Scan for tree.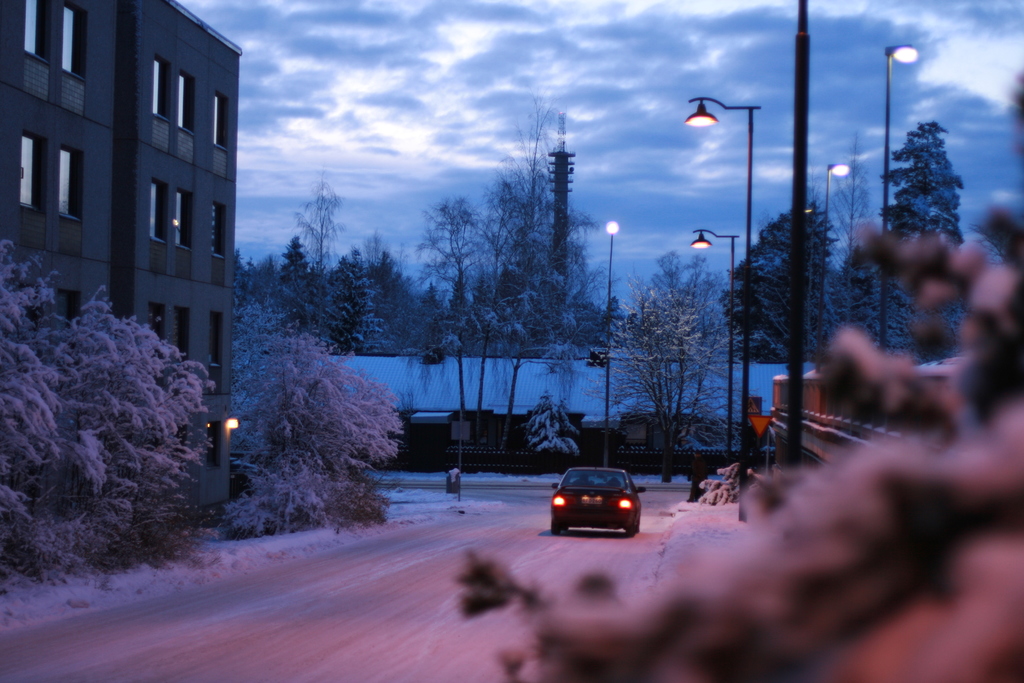
Scan result: (831,242,913,358).
